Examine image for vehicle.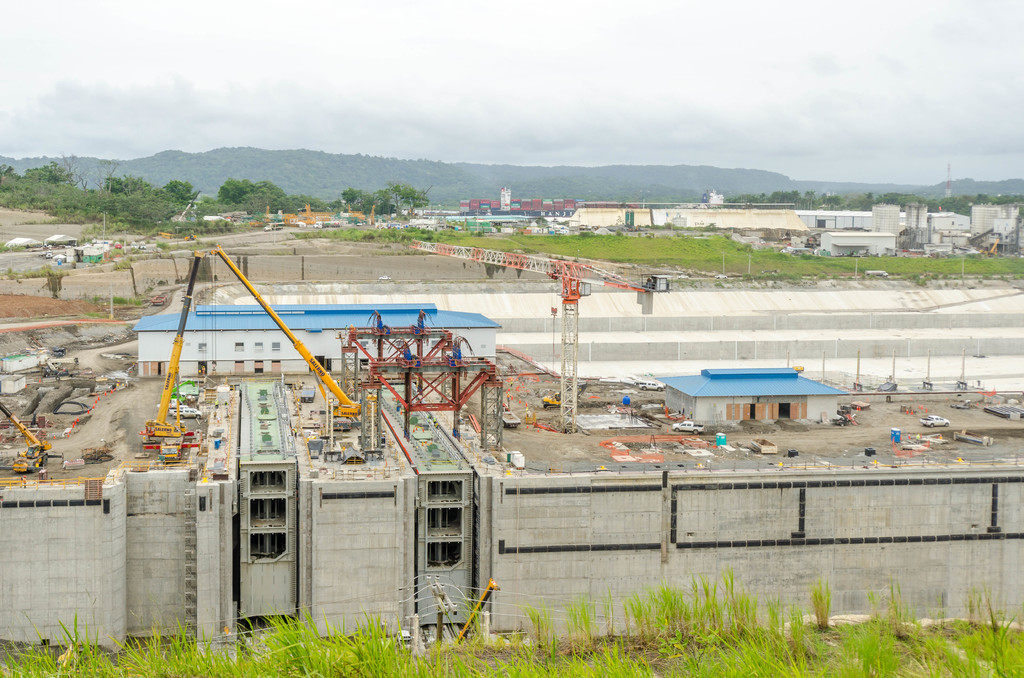
Examination result: box(669, 417, 707, 437).
